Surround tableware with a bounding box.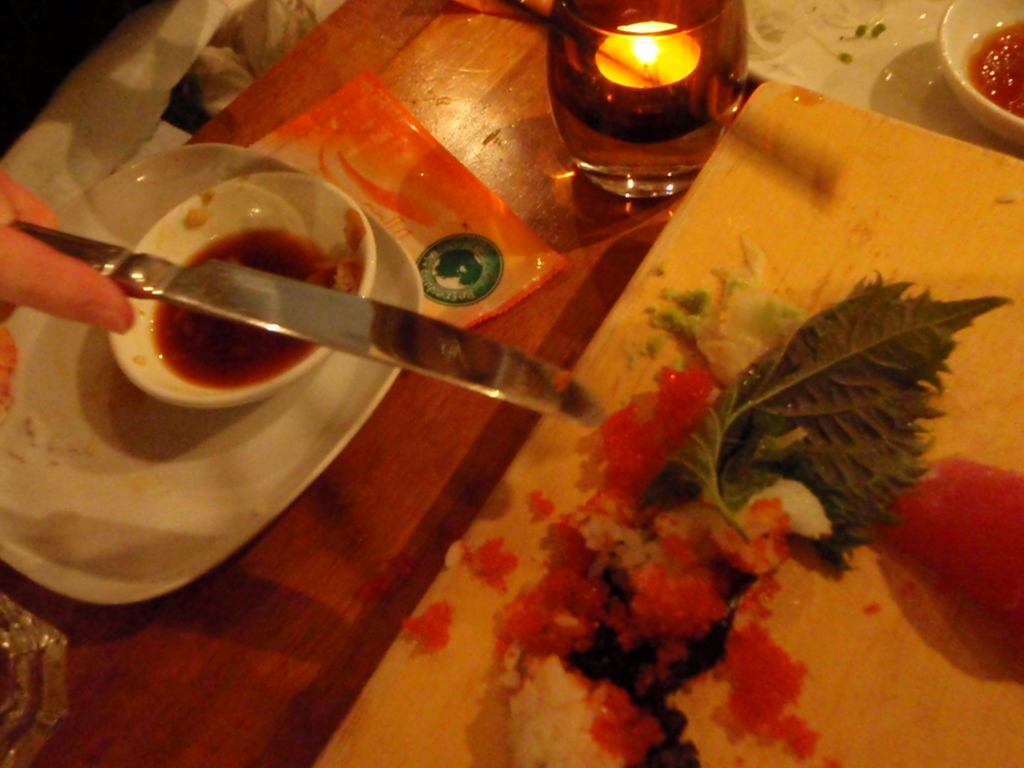
Rect(545, 0, 746, 207).
